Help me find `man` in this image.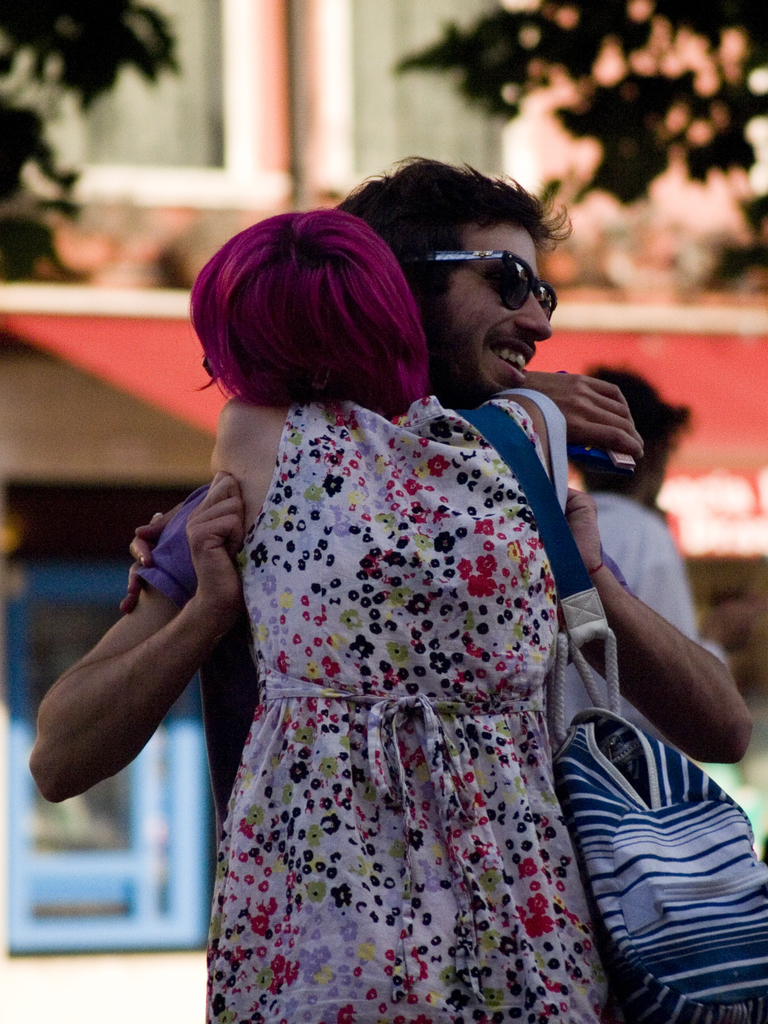
Found it: Rect(93, 172, 724, 983).
